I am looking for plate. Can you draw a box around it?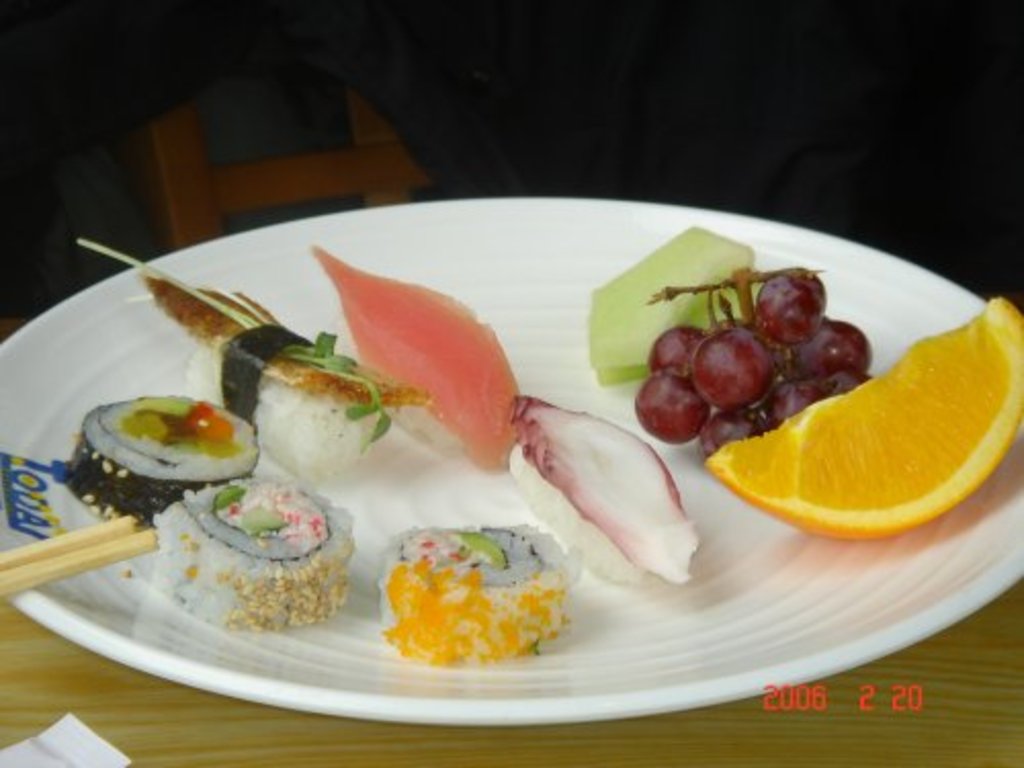
Sure, the bounding box is [0, 207, 1023, 737].
